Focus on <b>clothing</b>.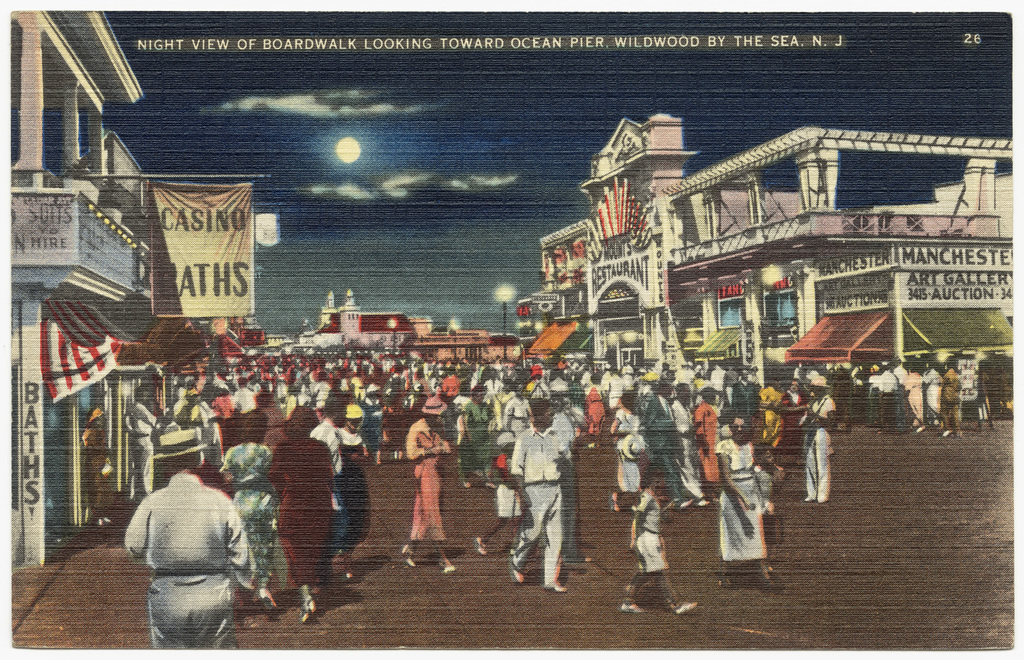
Focused at box=[123, 400, 164, 502].
